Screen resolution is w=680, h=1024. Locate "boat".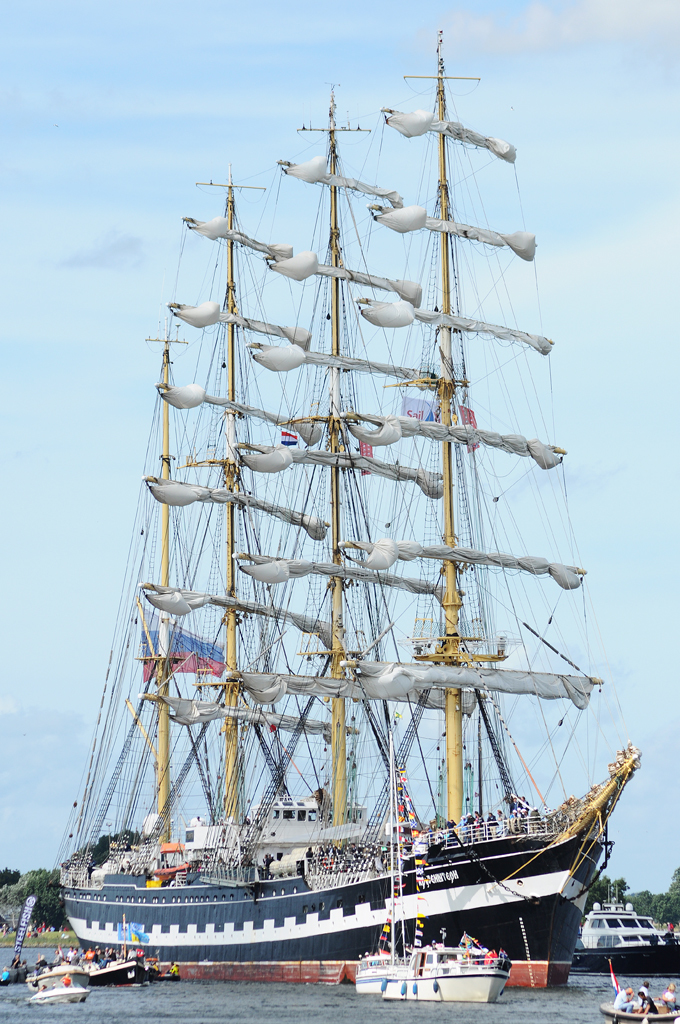
596/985/679/1023.
